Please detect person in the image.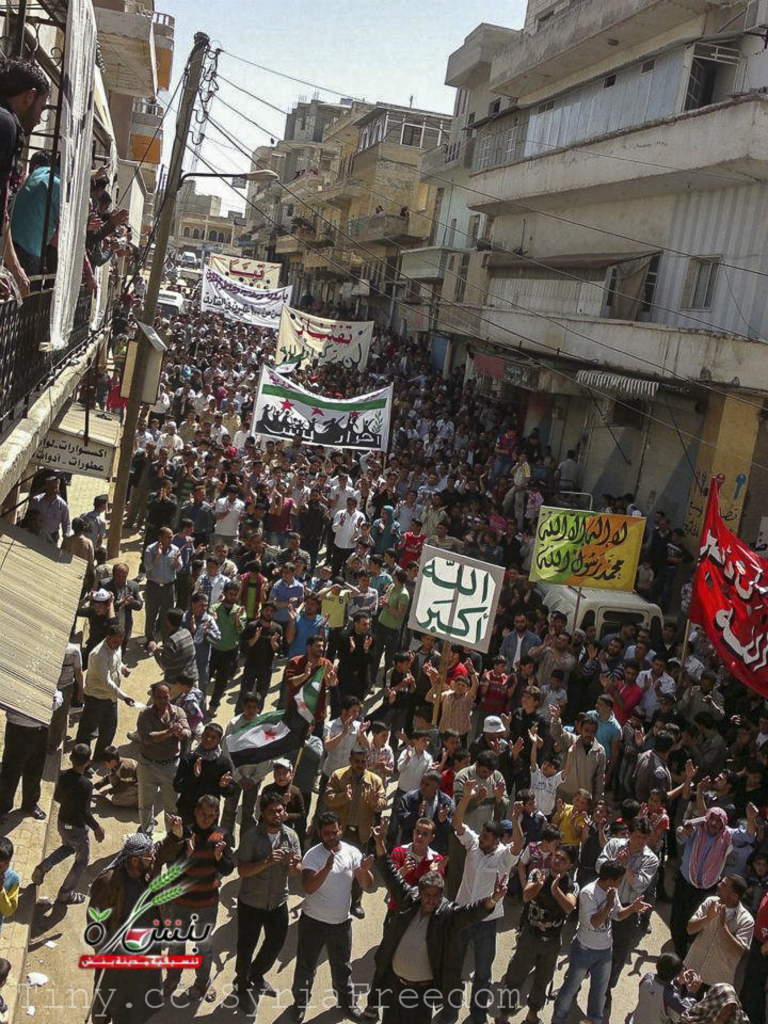
(448, 780, 525, 1023).
